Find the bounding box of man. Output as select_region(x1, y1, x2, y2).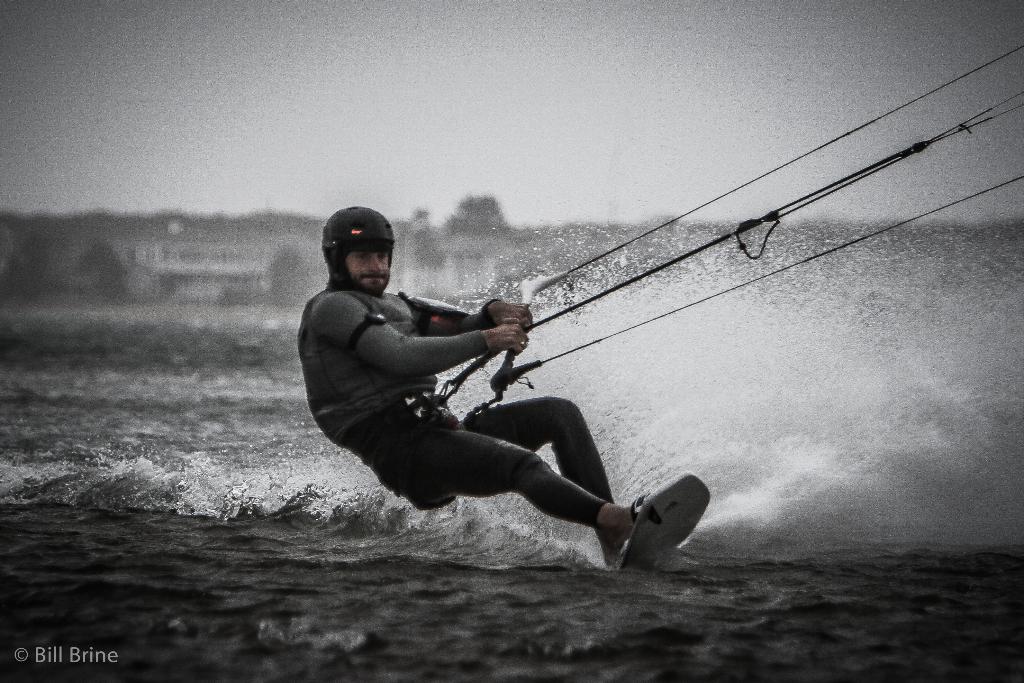
select_region(288, 243, 669, 582).
